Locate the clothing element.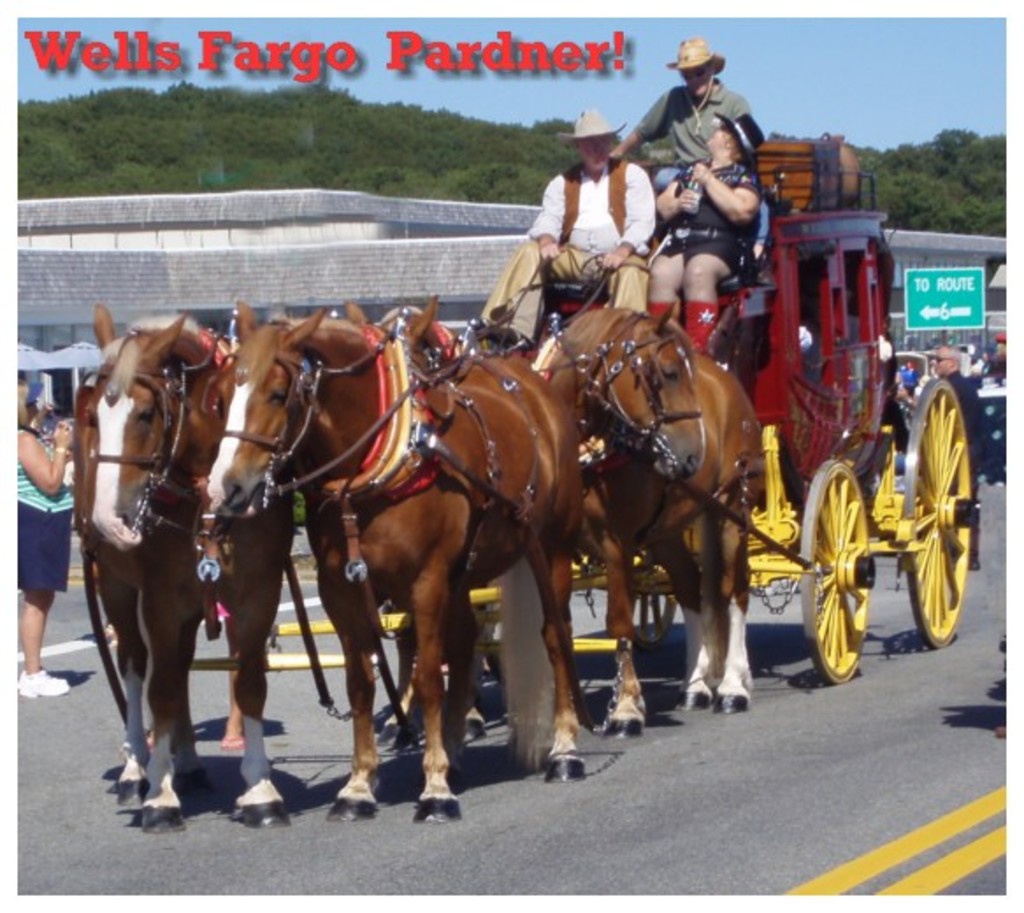
Element bbox: rect(487, 156, 662, 337).
